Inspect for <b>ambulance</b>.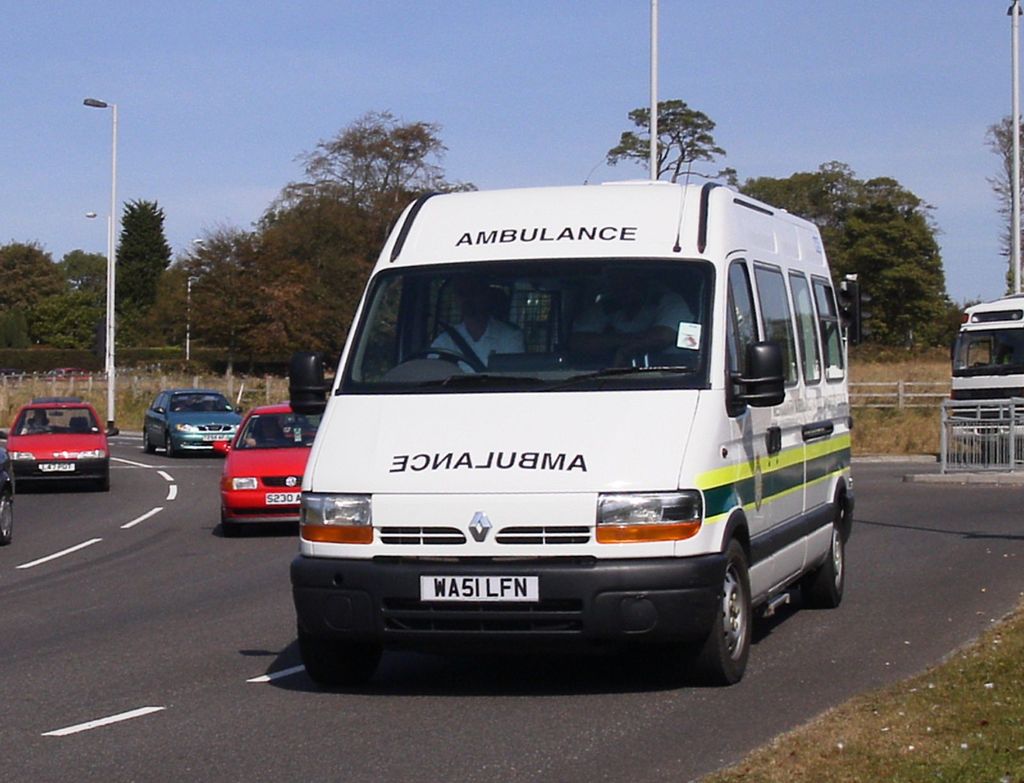
Inspection: [292, 161, 847, 676].
